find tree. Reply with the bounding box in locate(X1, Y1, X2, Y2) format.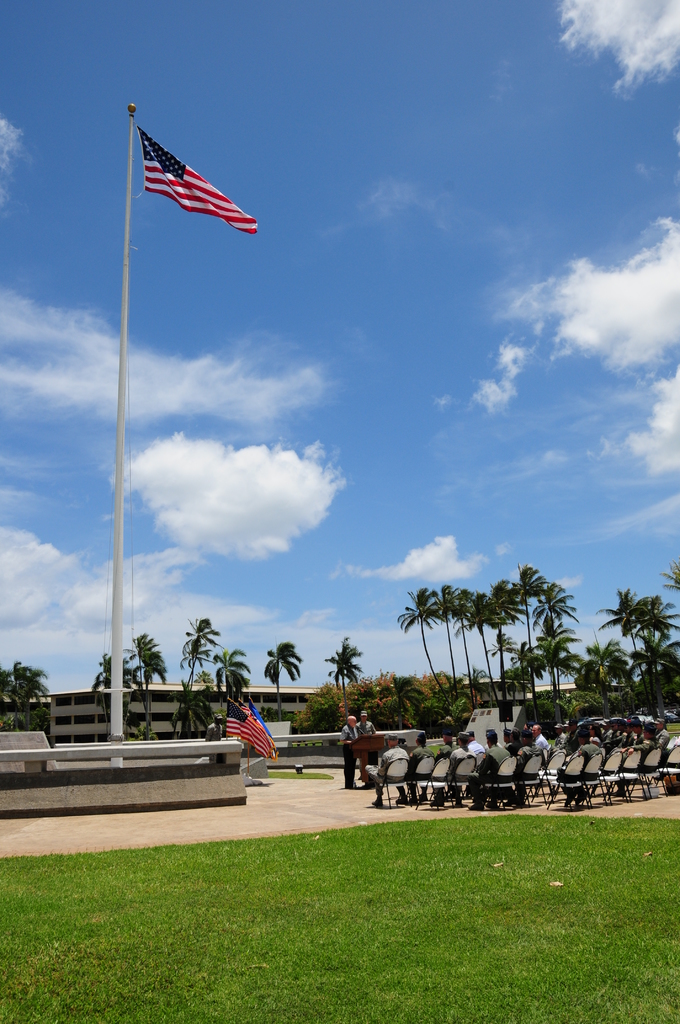
locate(125, 638, 166, 738).
